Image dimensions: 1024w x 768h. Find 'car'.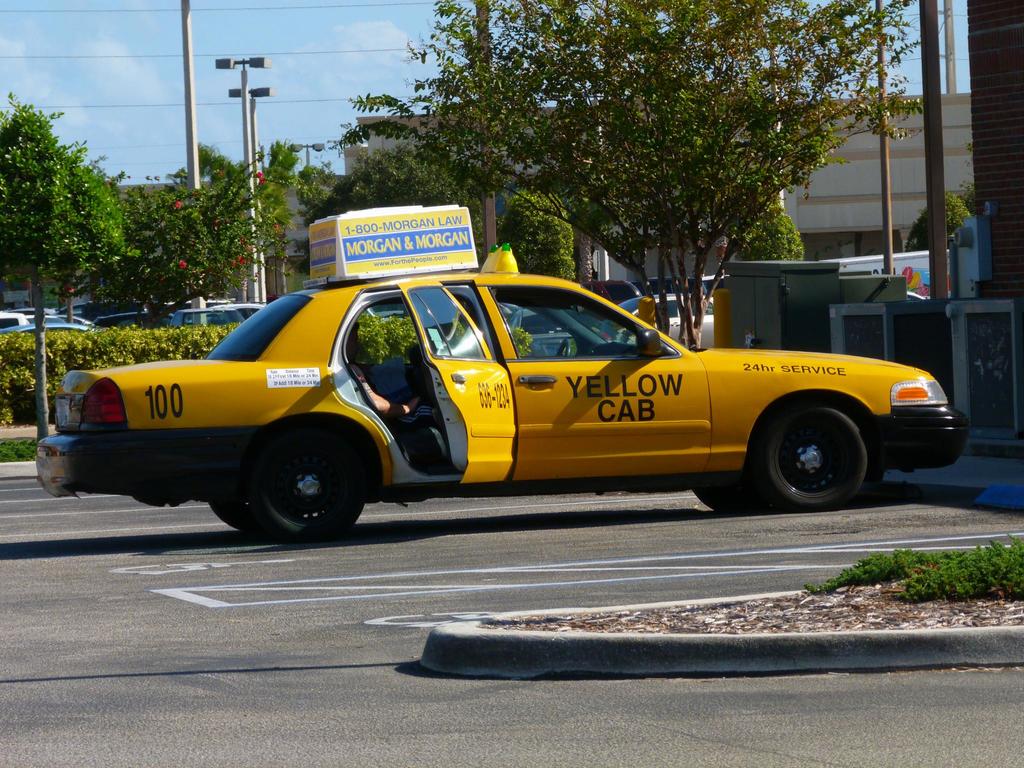
left=173, top=301, right=244, bottom=326.
